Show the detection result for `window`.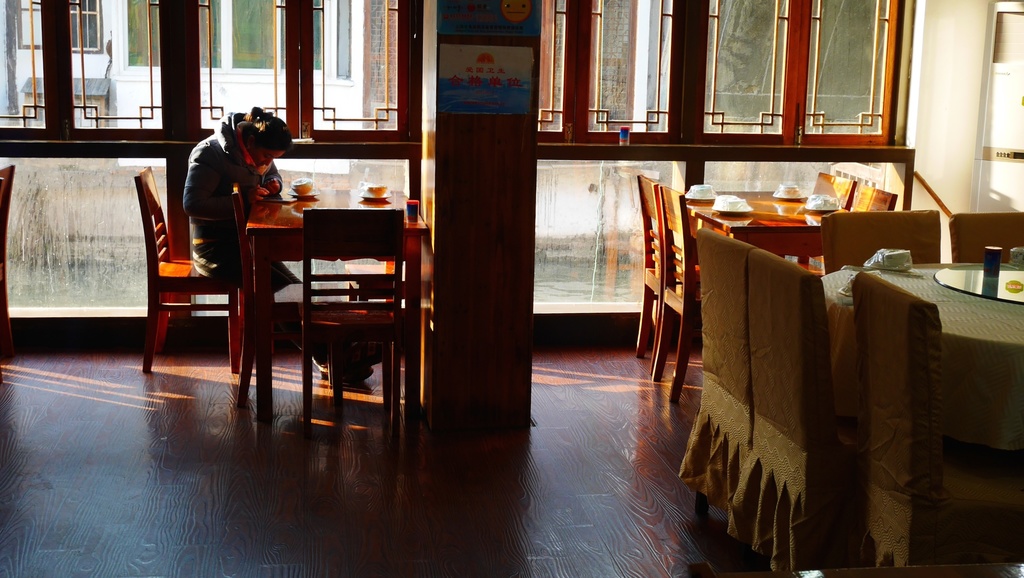
{"x1": 18, "y1": 3, "x2": 99, "y2": 56}.
